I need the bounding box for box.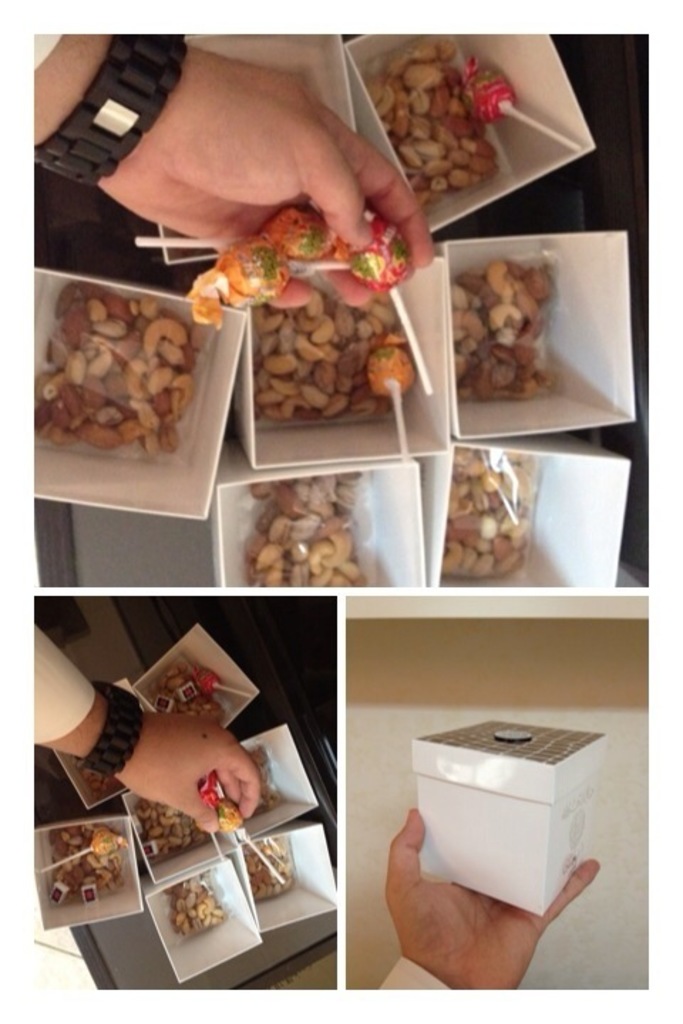
Here it is: [34,816,141,926].
